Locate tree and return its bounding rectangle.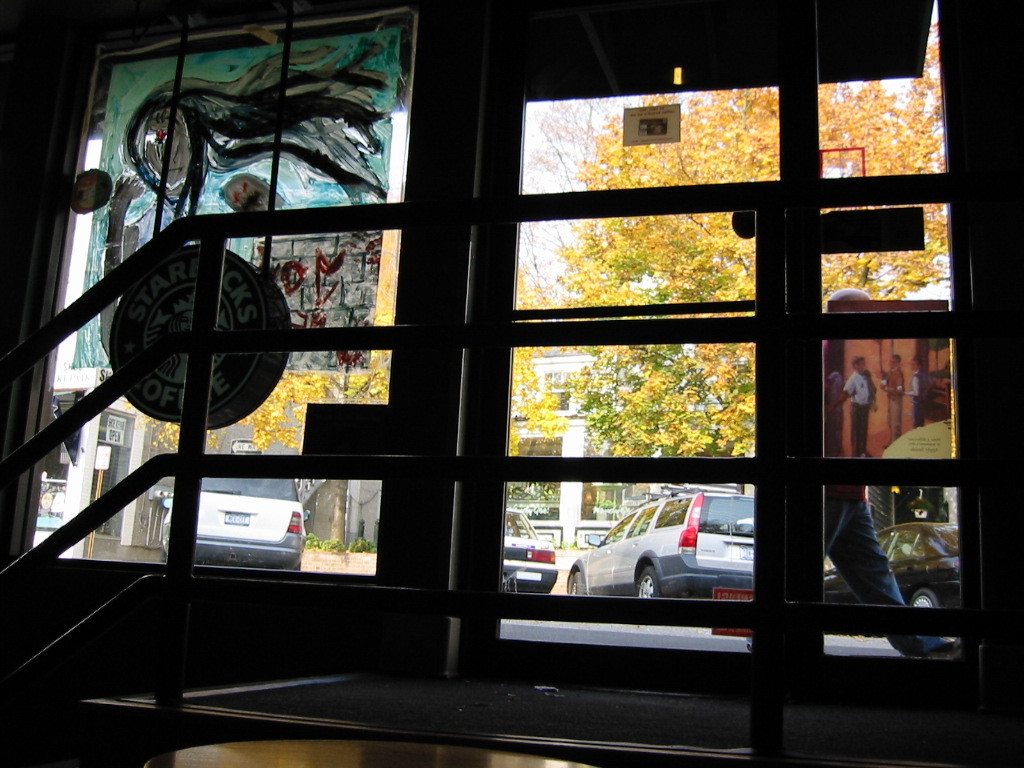
(119, 265, 575, 449).
